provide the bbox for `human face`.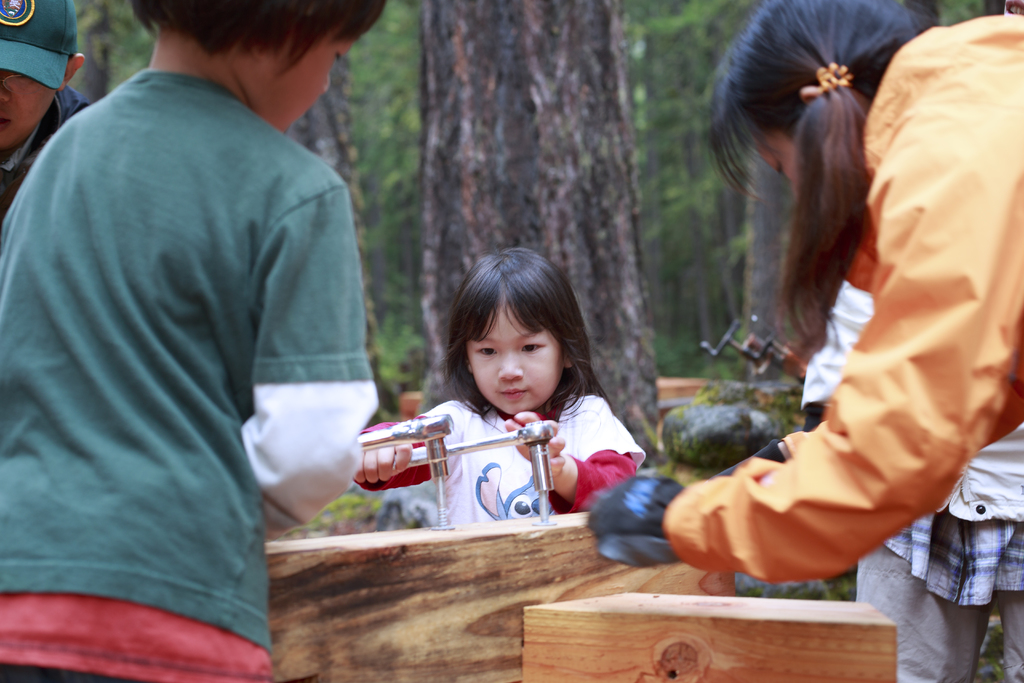
x1=748, y1=129, x2=794, y2=184.
